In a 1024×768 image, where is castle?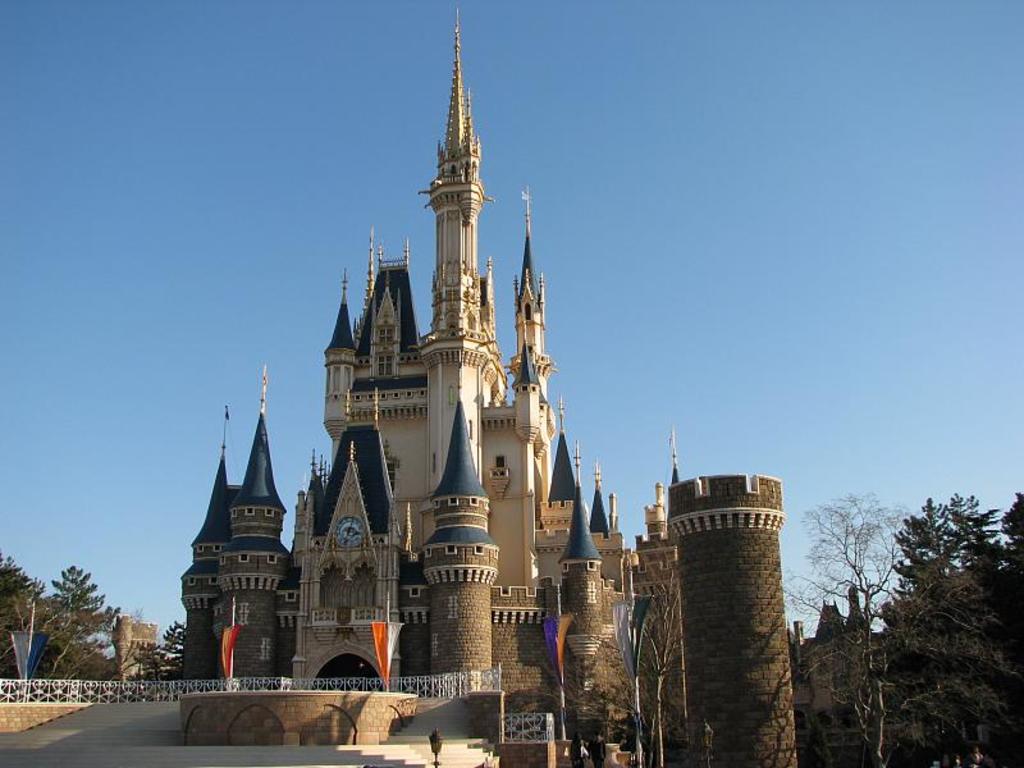
184 63 808 767.
